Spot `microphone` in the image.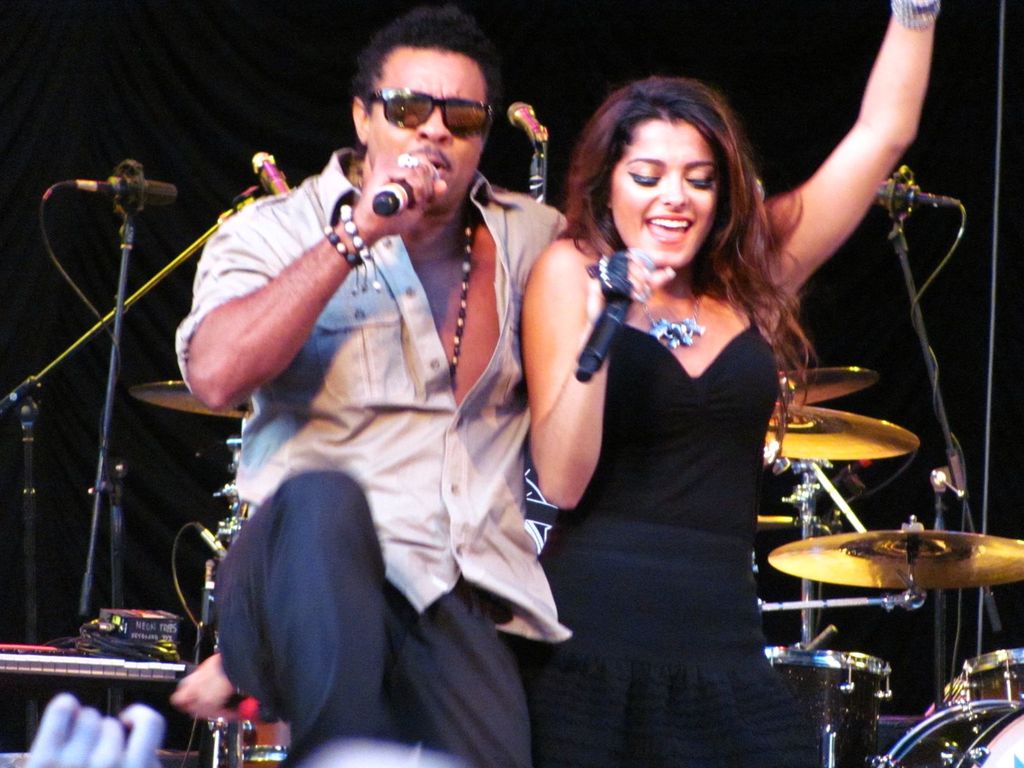
`microphone` found at bbox=[370, 171, 433, 224].
